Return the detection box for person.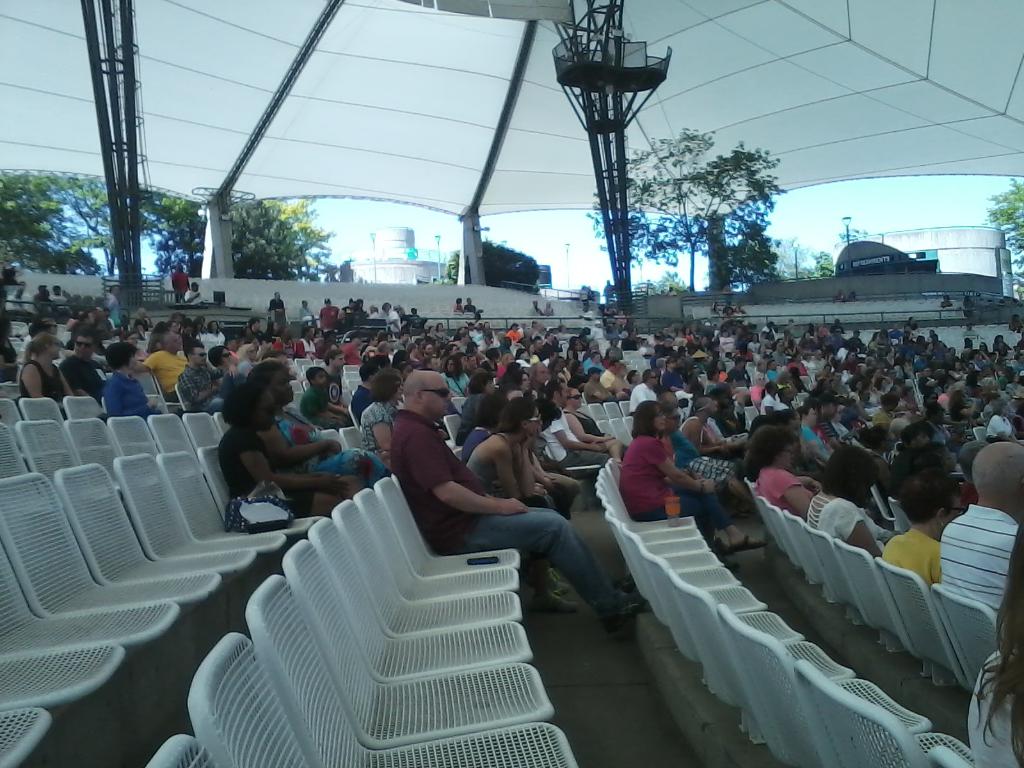
<bbox>175, 263, 196, 299</bbox>.
